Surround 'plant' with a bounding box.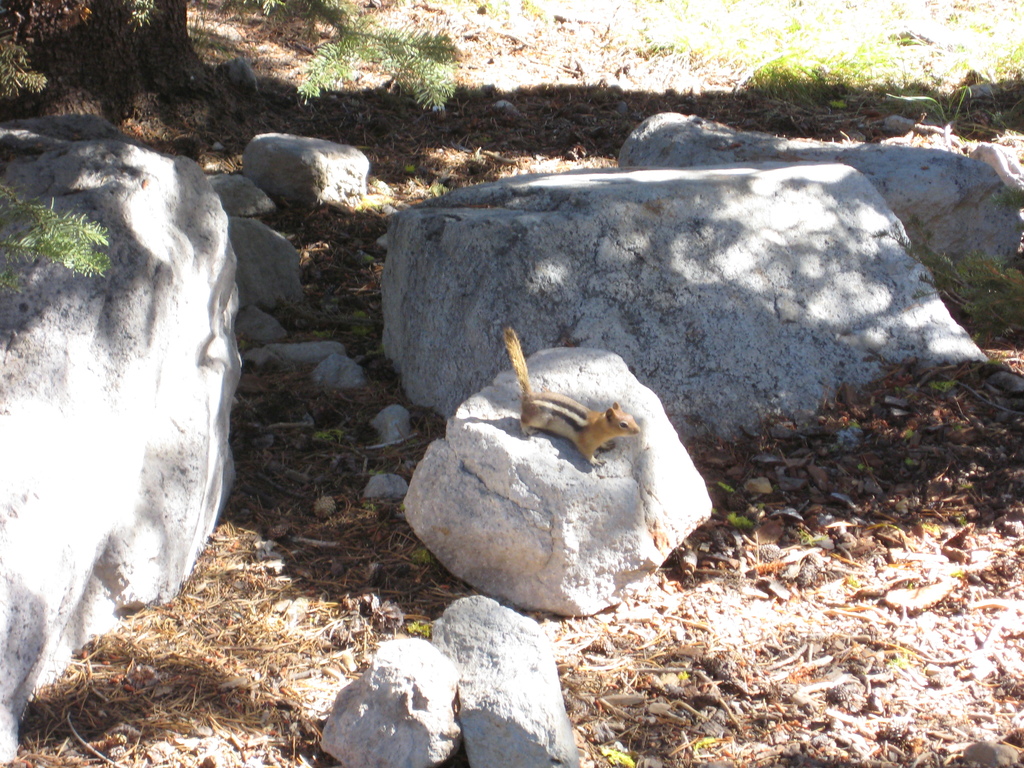
[0, 183, 112, 297].
